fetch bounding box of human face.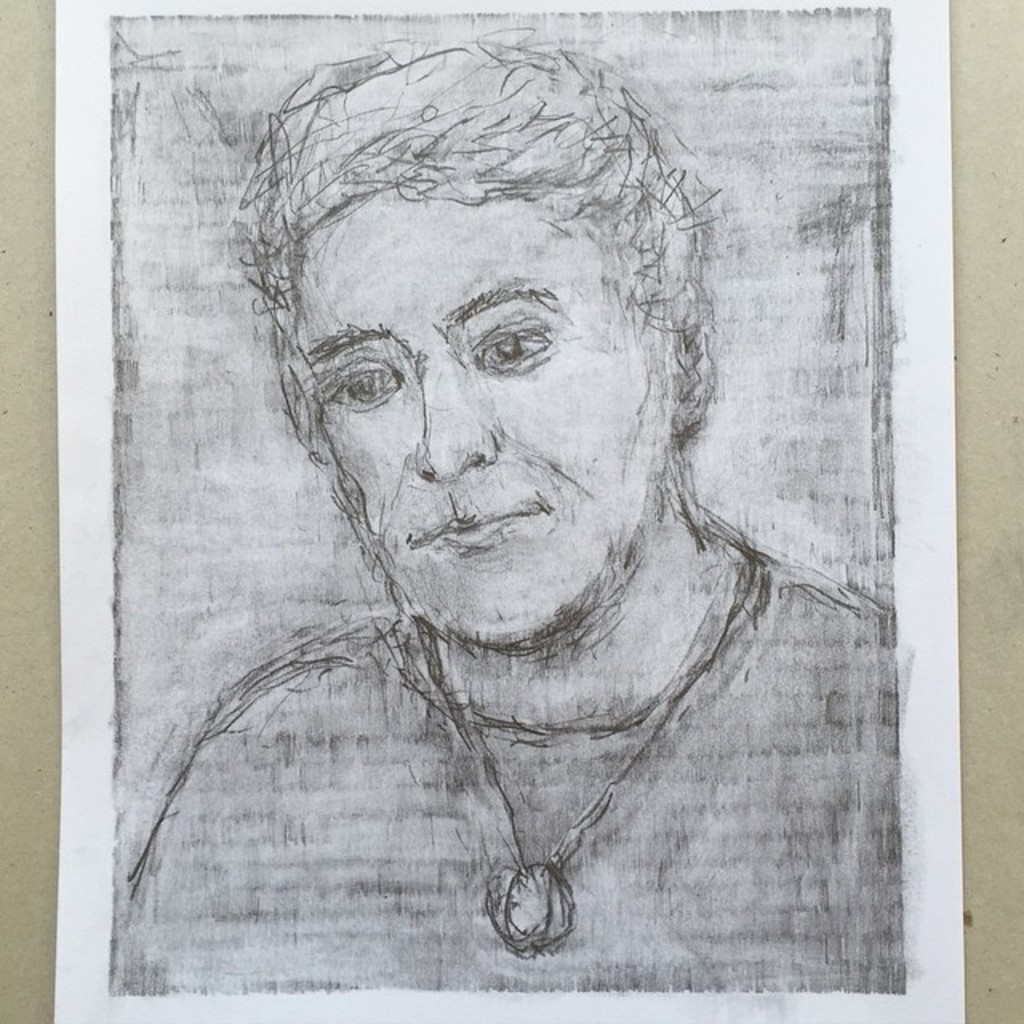
Bbox: [left=294, top=198, right=672, bottom=646].
